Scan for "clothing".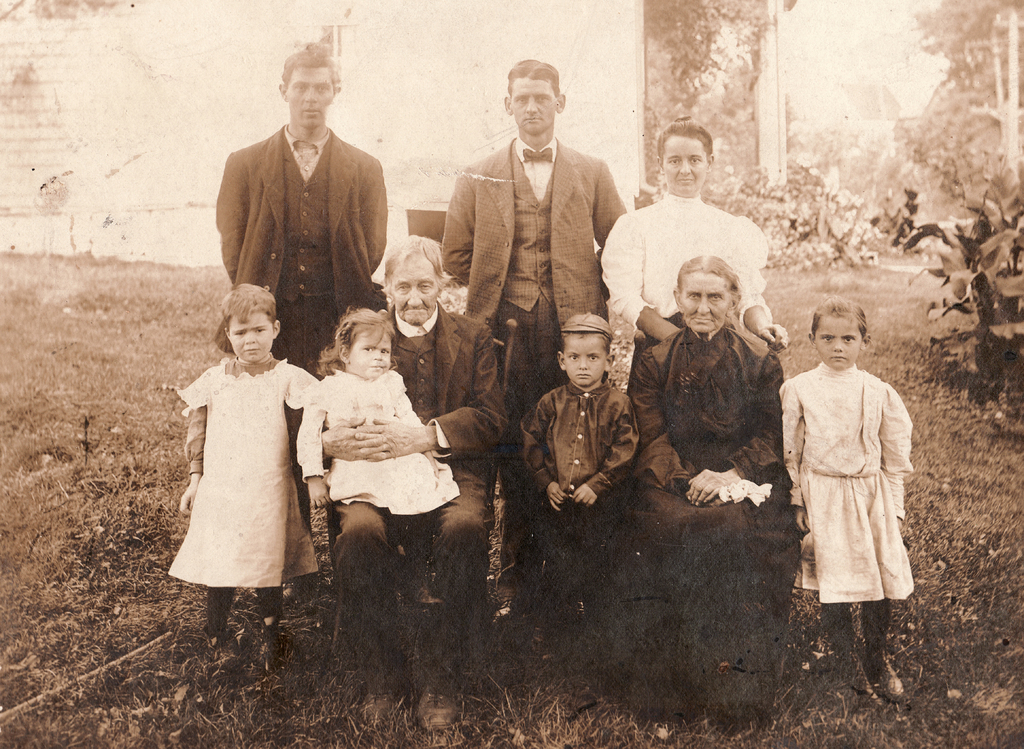
Scan result: (163, 349, 317, 639).
